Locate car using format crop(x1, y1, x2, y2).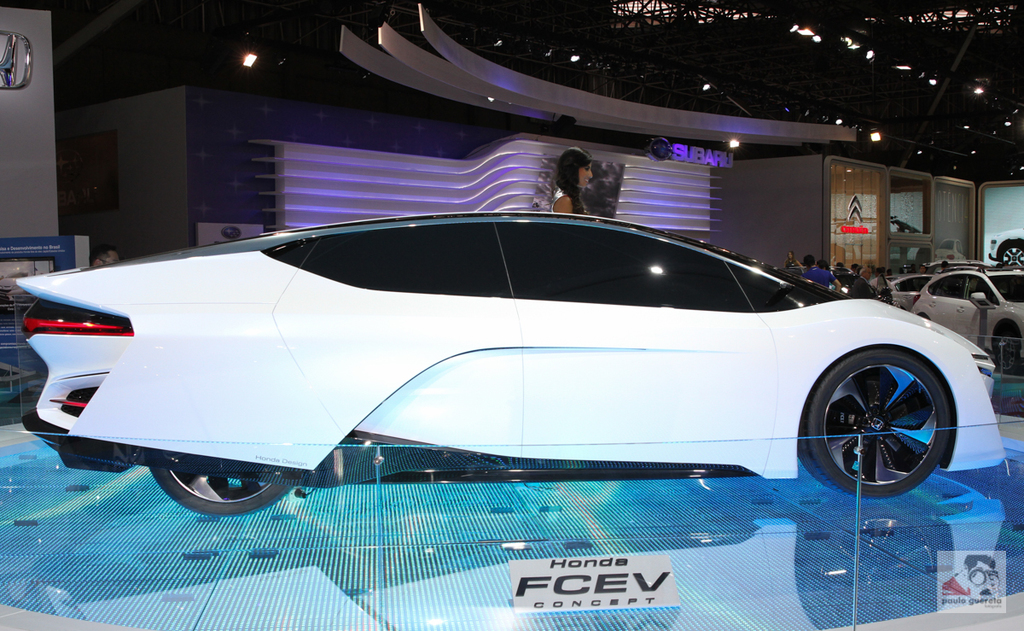
crop(911, 260, 1023, 375).
